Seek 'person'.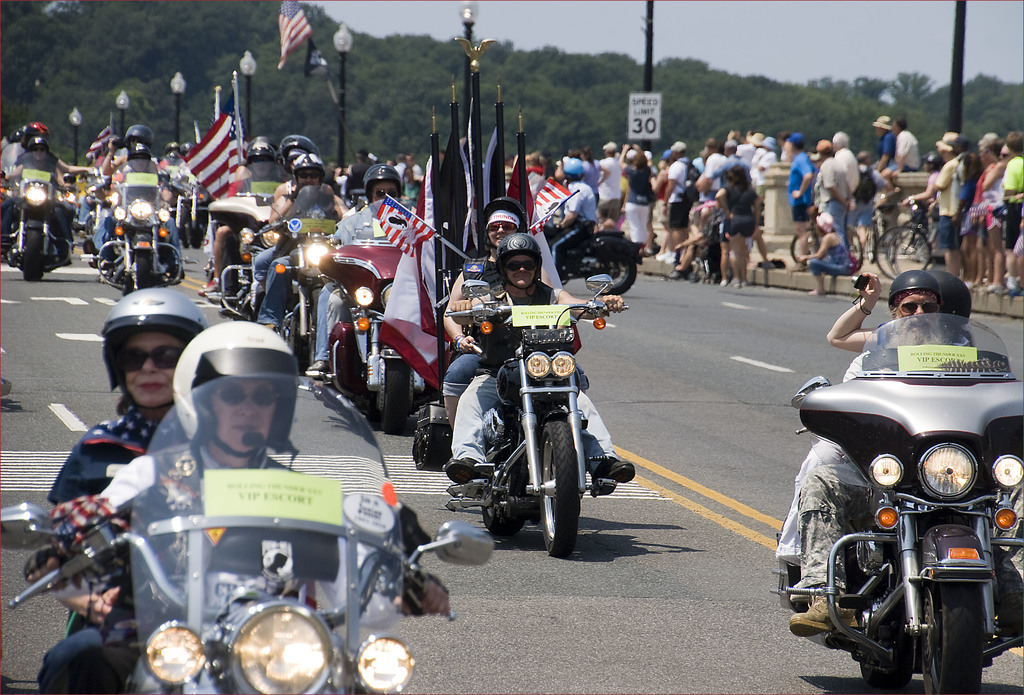
[322, 158, 418, 378].
